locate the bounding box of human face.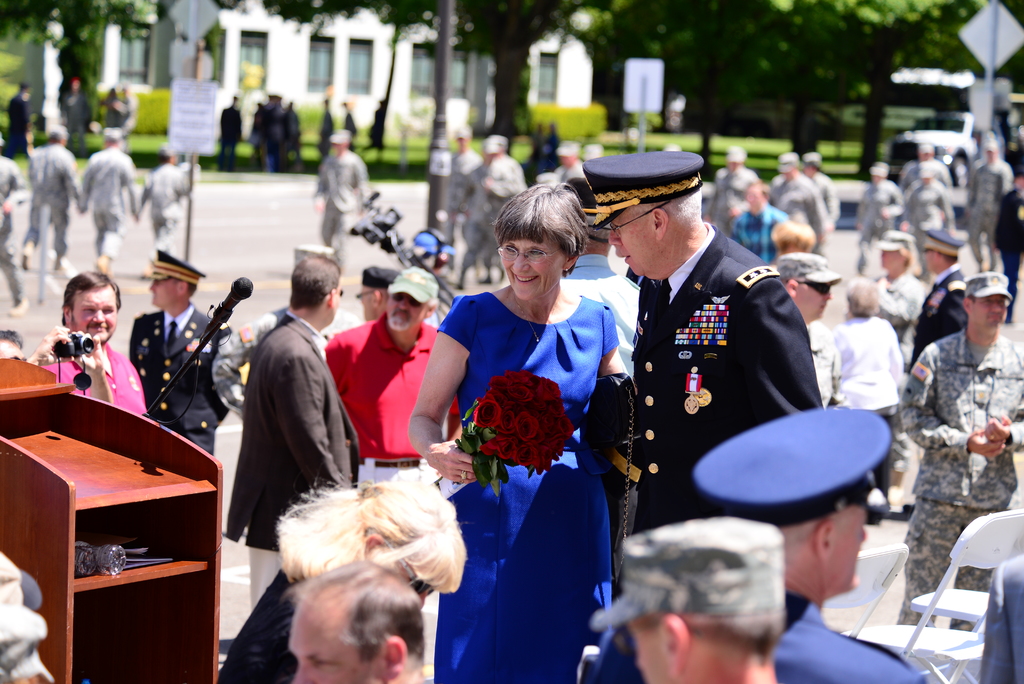
Bounding box: 283, 597, 381, 683.
